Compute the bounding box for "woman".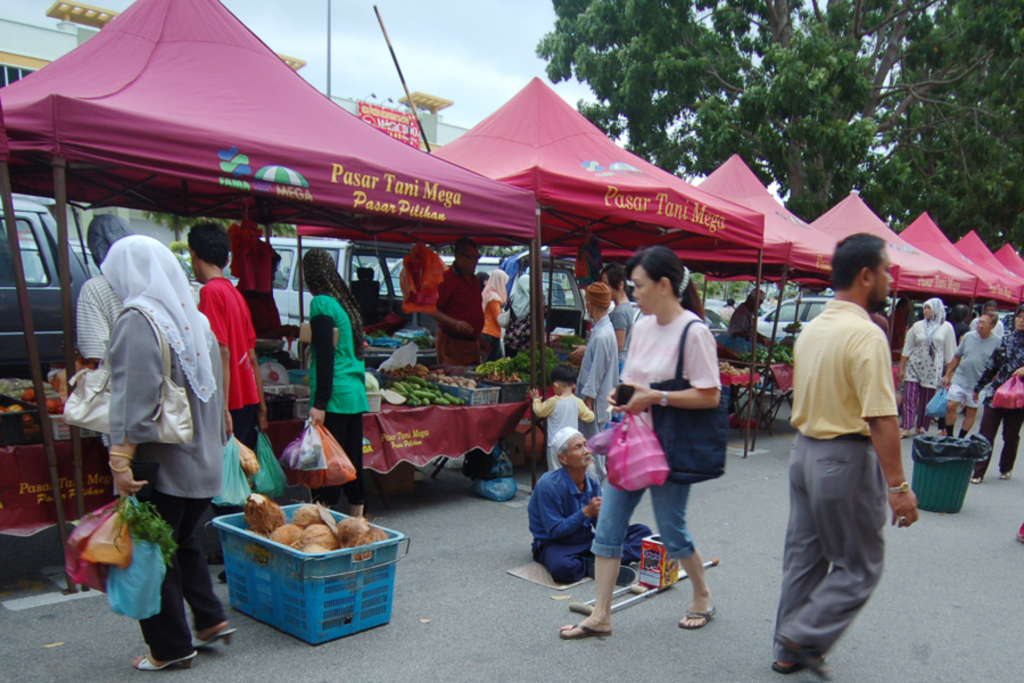
588,246,746,637.
